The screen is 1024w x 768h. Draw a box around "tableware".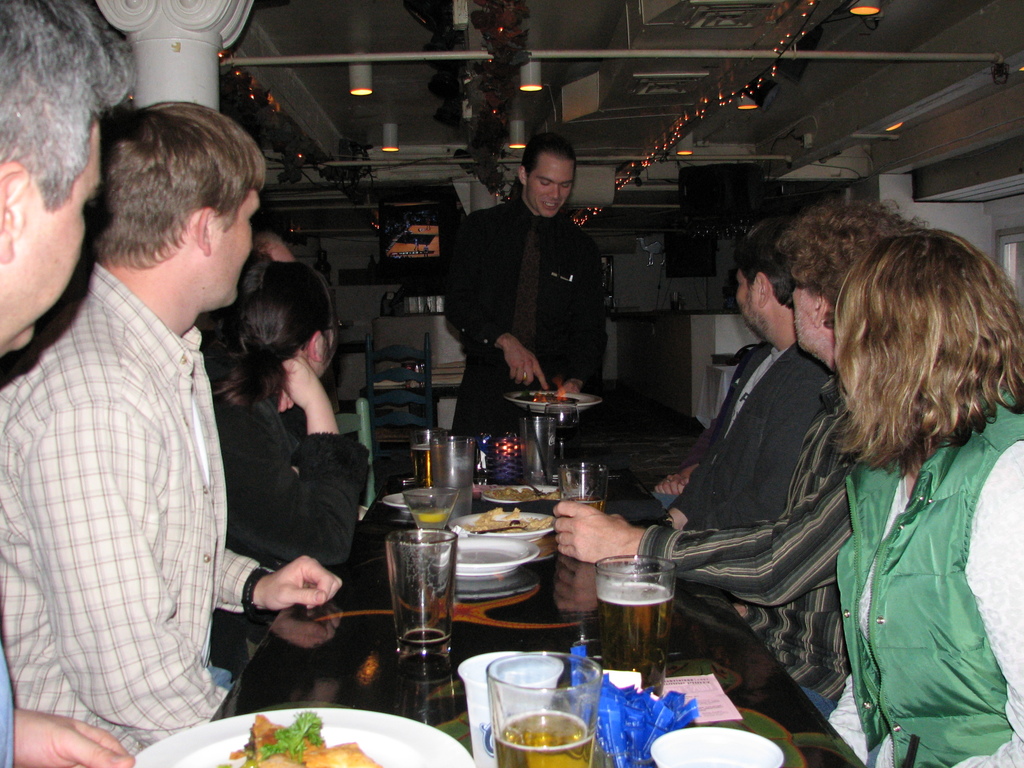
BBox(460, 652, 514, 767).
